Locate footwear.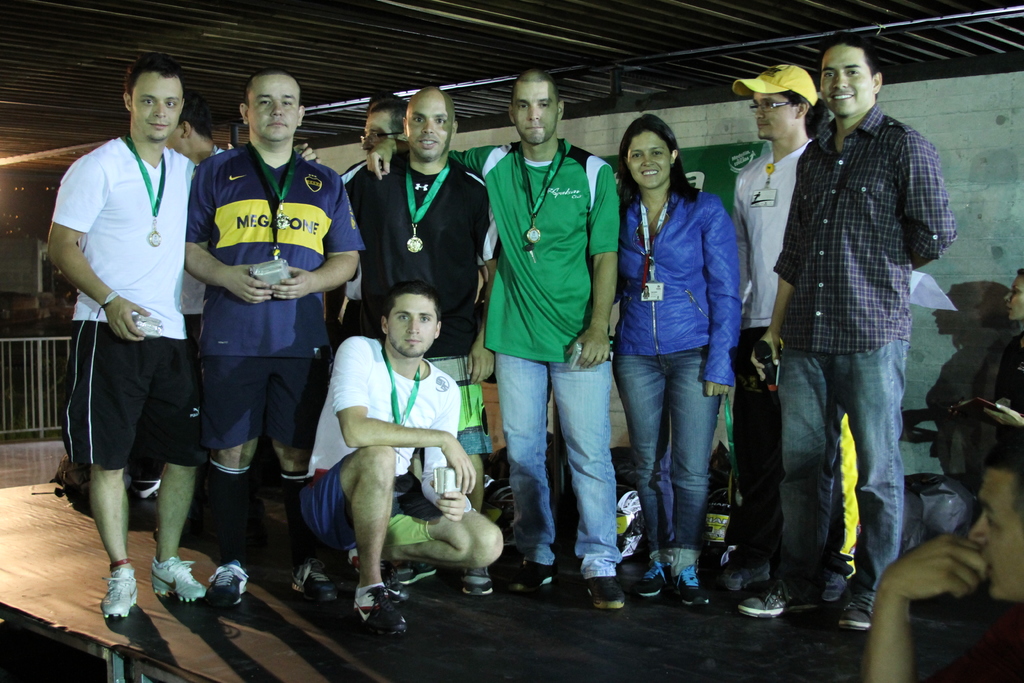
Bounding box: crop(344, 579, 408, 645).
